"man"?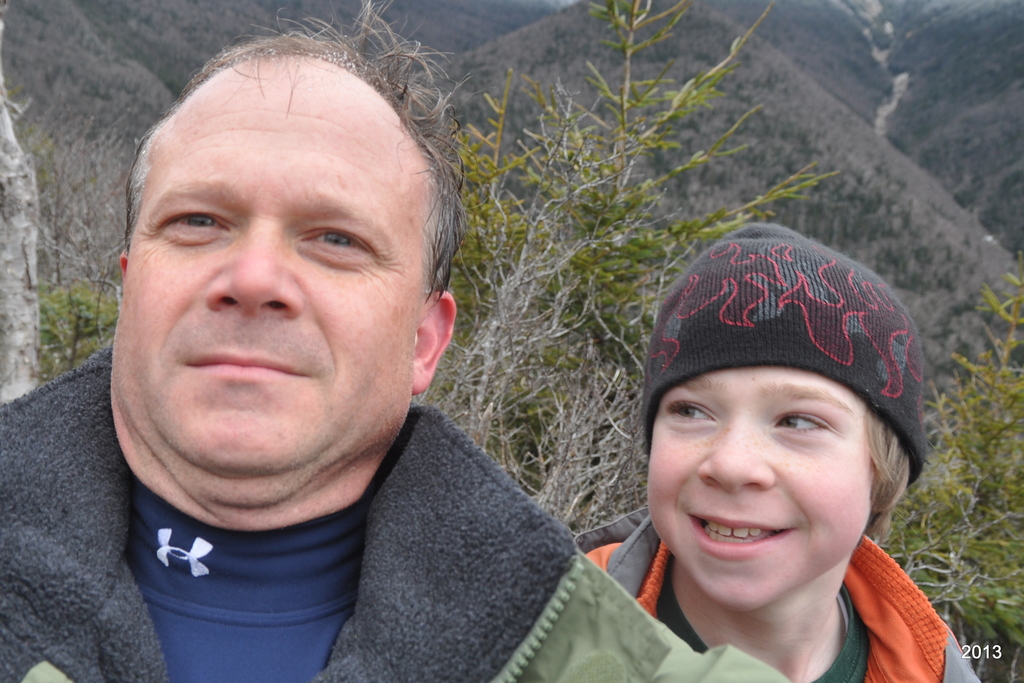
left=0, top=25, right=609, bottom=682
